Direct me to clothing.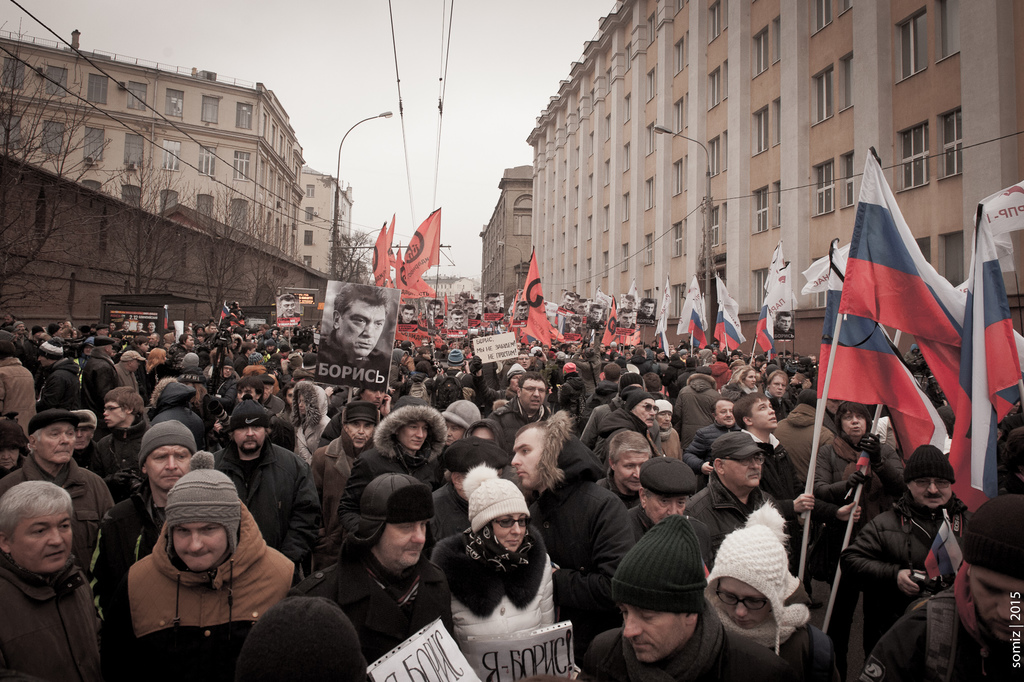
Direction: bbox=[764, 619, 837, 679].
